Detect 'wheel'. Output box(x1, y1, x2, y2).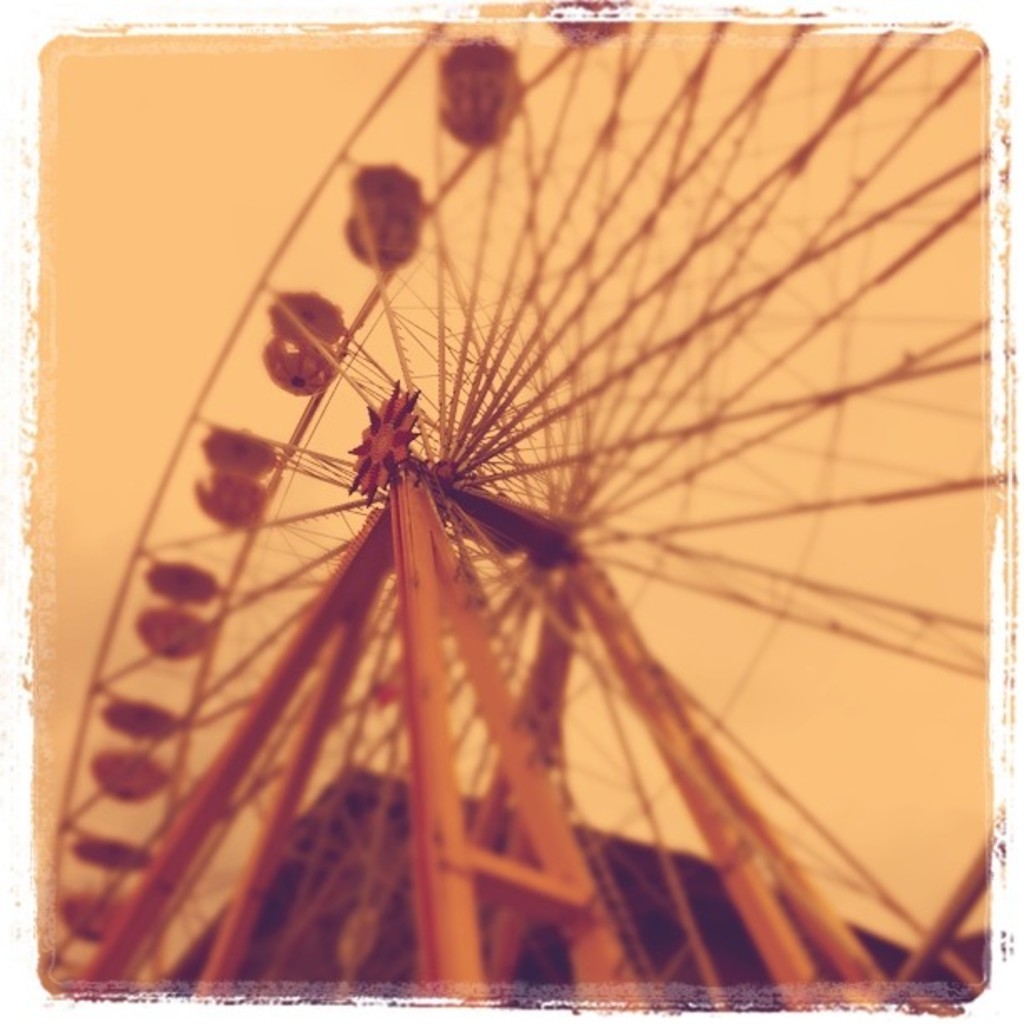
box(0, 10, 1023, 1023).
